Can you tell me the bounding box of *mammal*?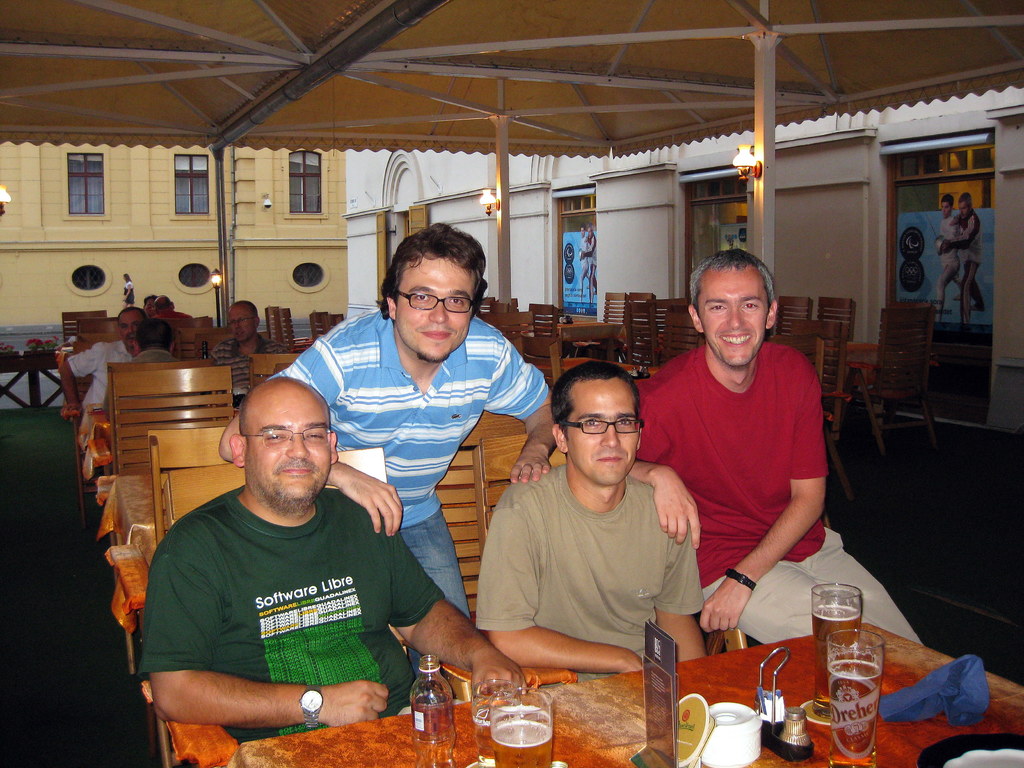
{"left": 222, "top": 213, "right": 561, "bottom": 621}.
